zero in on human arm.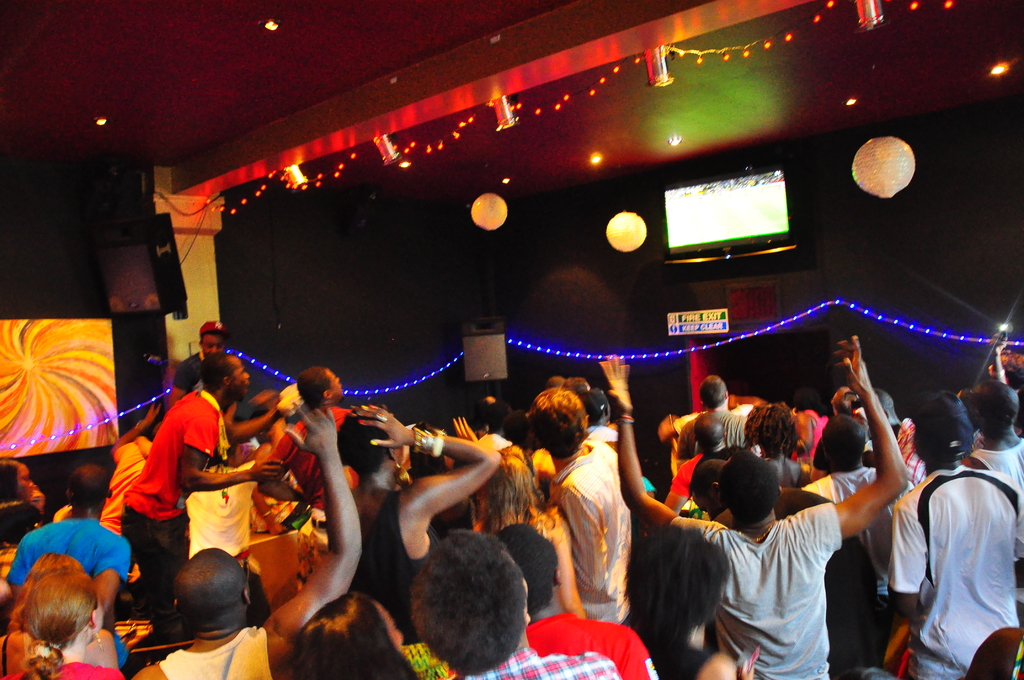
Zeroed in: detection(664, 470, 688, 516).
